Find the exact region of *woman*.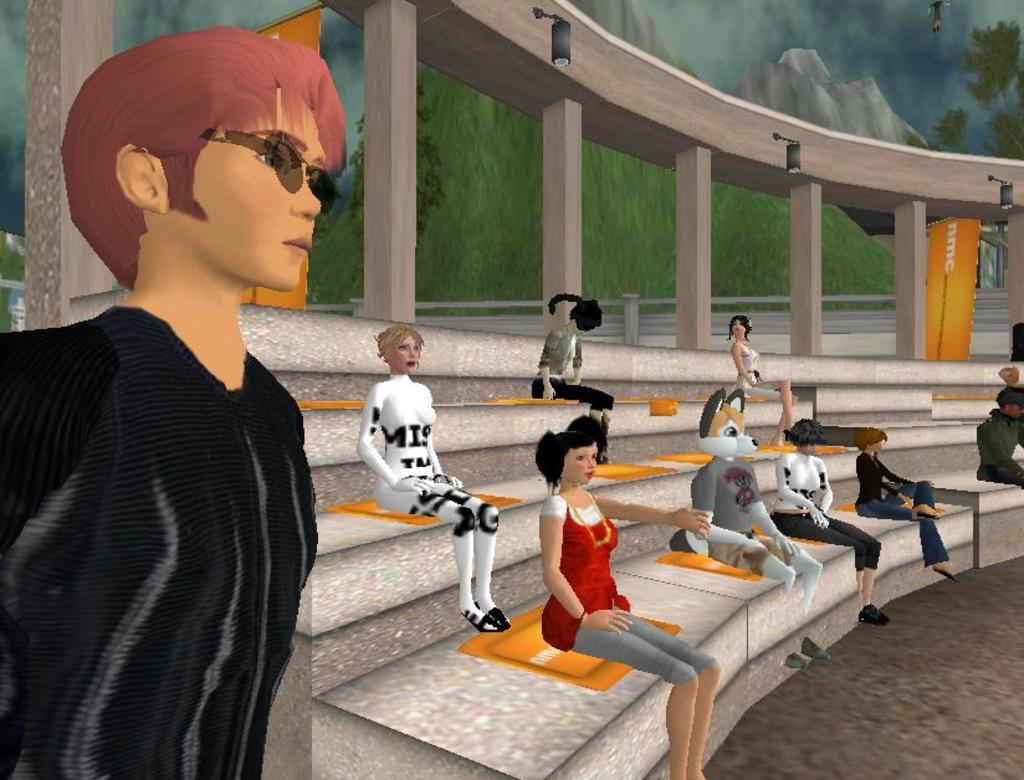
Exact region: crop(534, 414, 722, 779).
